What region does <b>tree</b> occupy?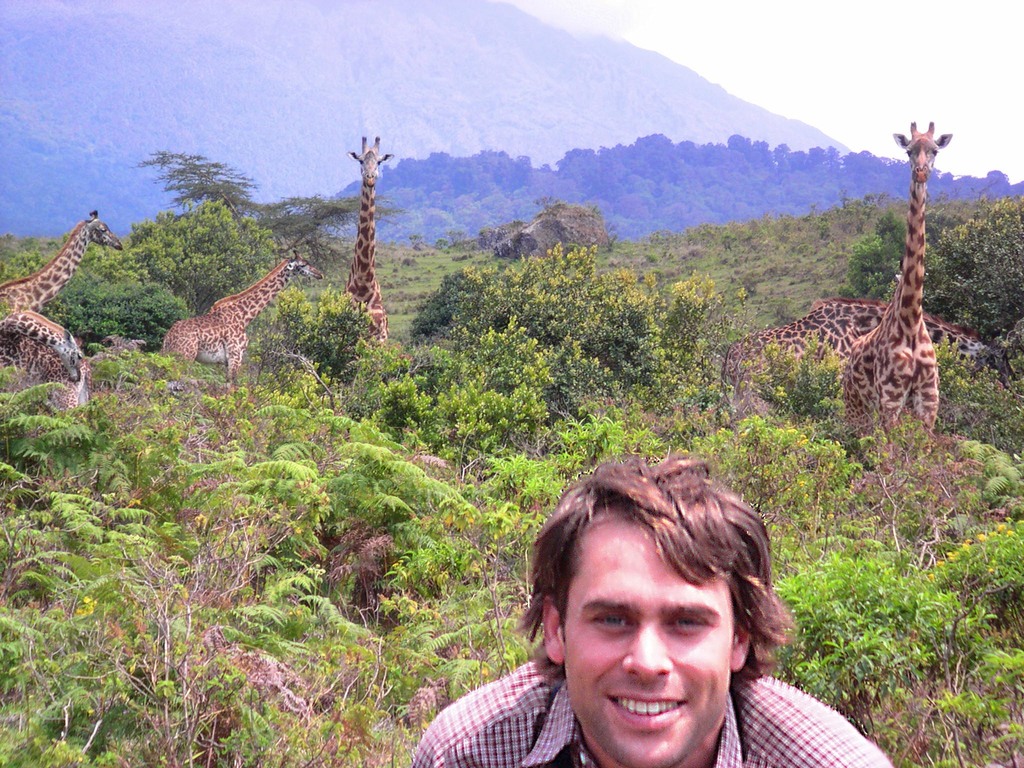
select_region(129, 154, 428, 254).
